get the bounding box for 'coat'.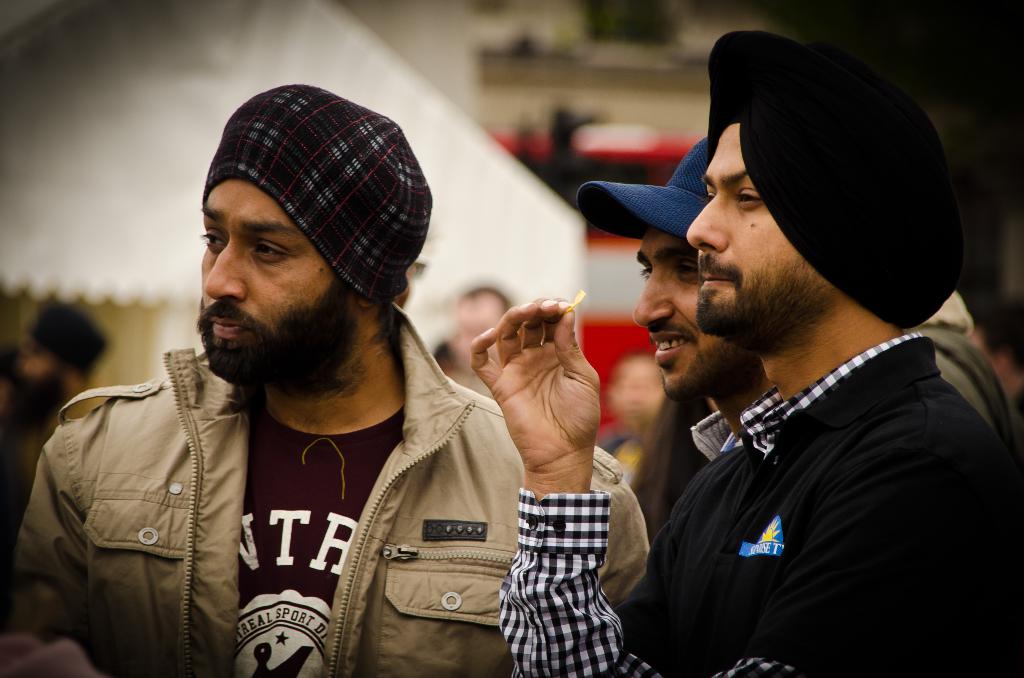
(13, 300, 648, 677).
